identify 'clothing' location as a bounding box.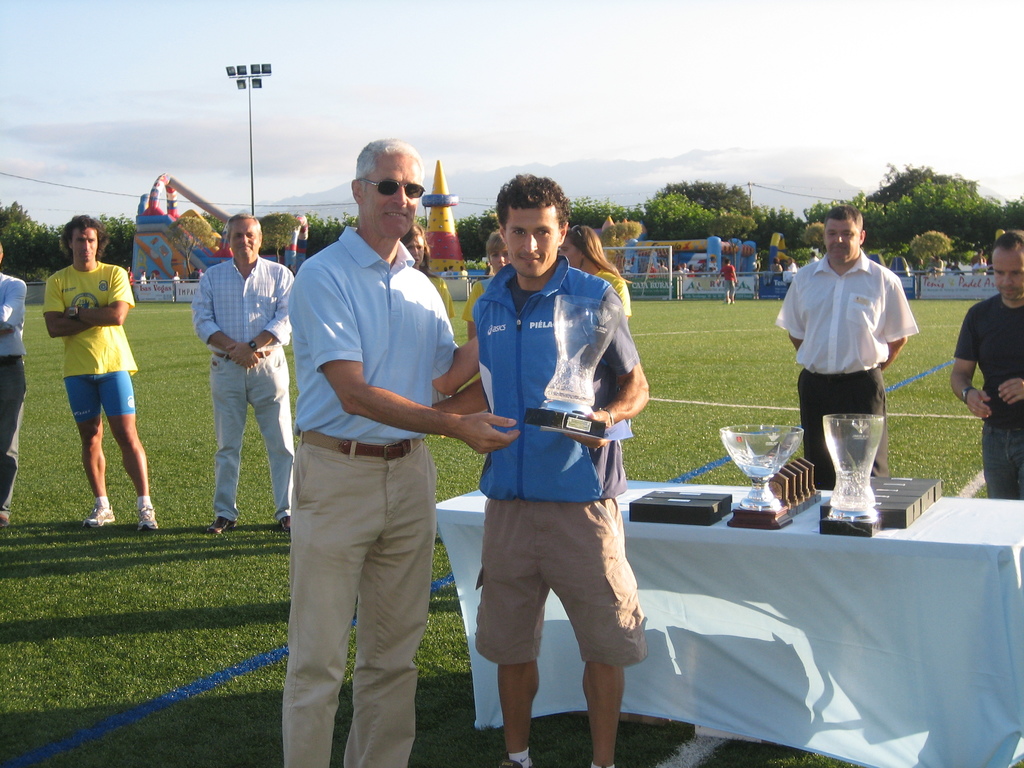
box=[787, 262, 799, 274].
